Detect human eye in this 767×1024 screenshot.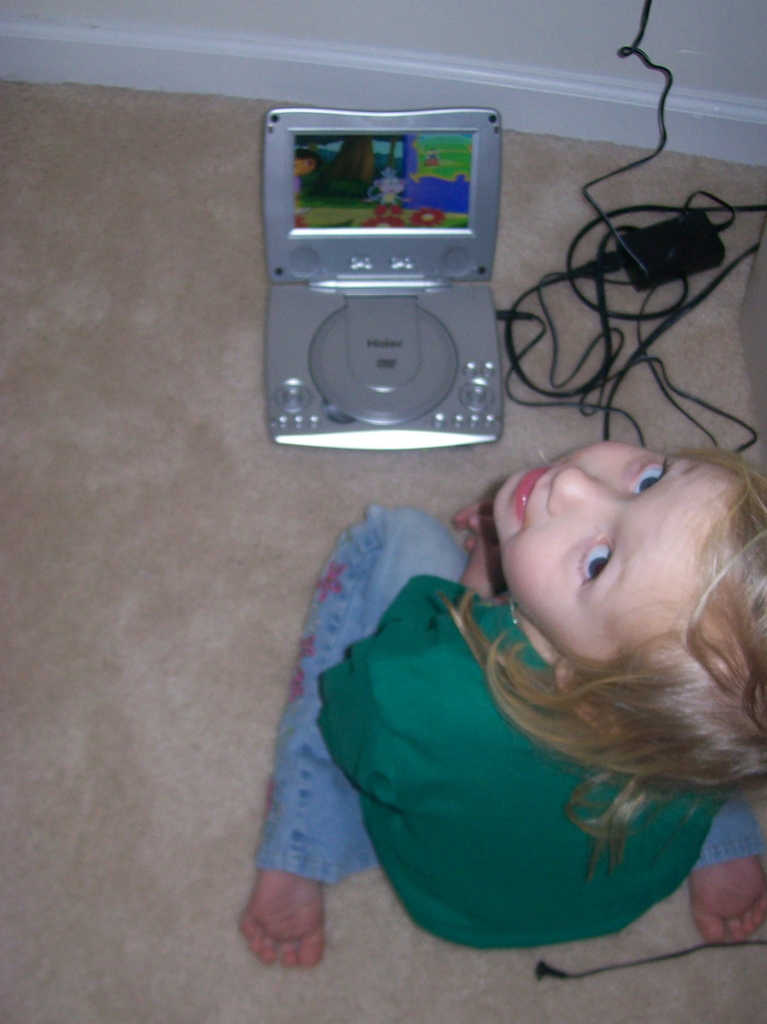
Detection: <region>630, 451, 676, 498</region>.
